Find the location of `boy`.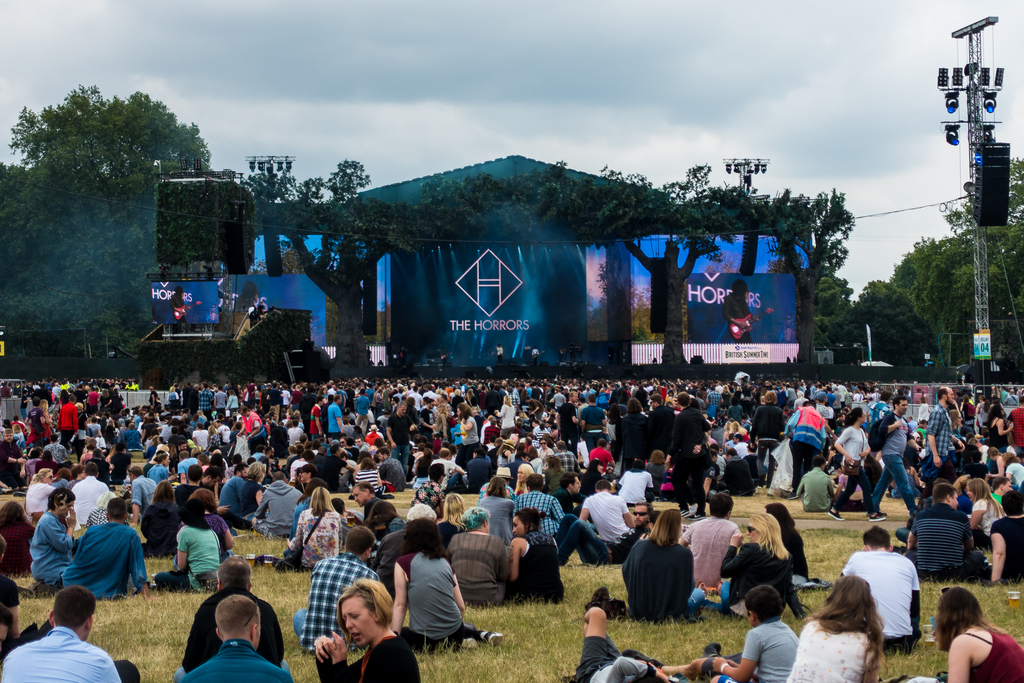
Location: left=673, top=391, right=706, bottom=495.
